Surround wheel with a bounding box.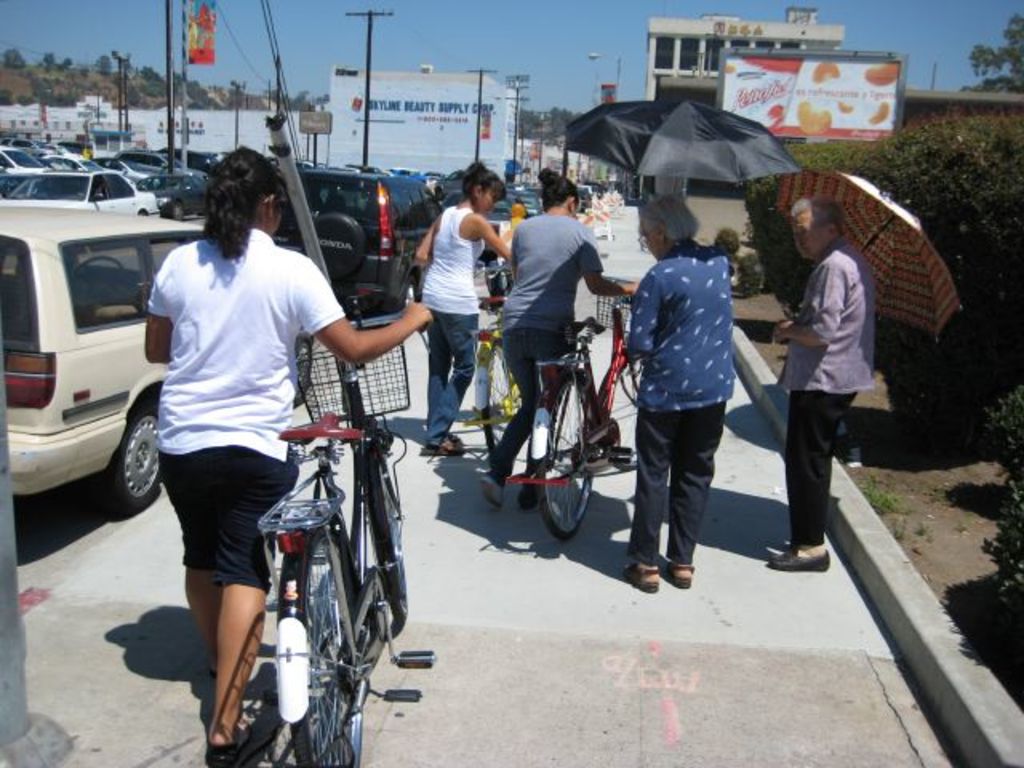
pyautogui.locateOnScreen(171, 200, 186, 218).
